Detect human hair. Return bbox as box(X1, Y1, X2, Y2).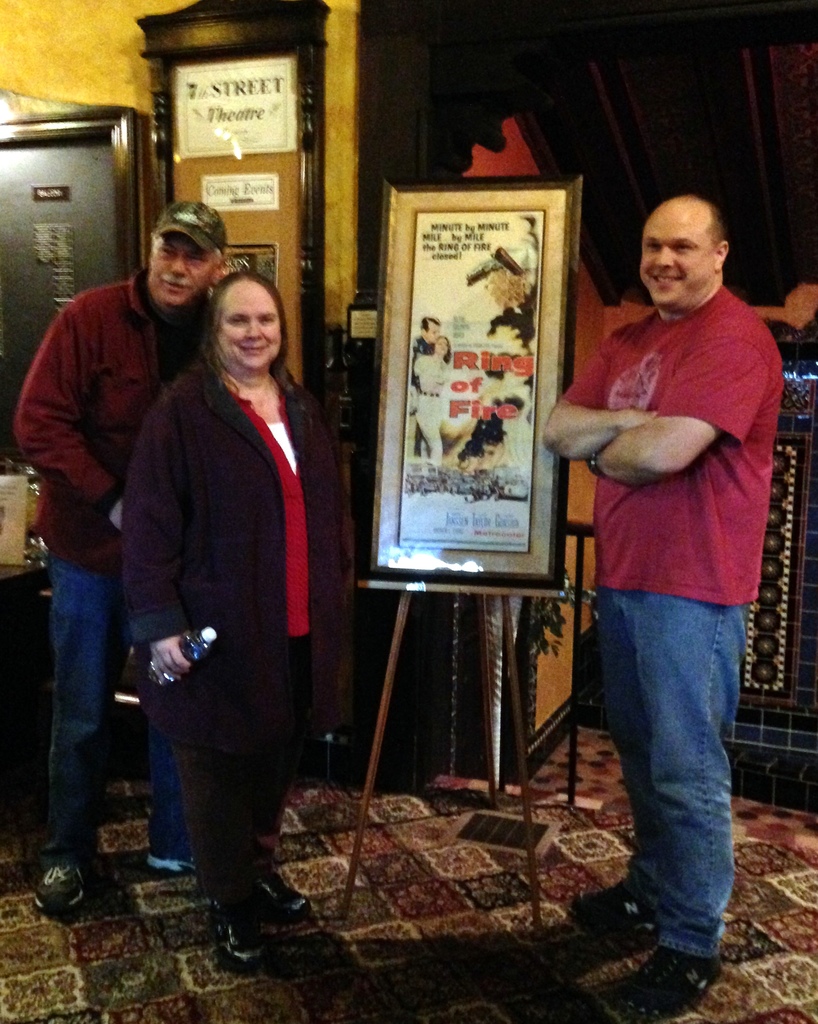
box(419, 316, 443, 329).
